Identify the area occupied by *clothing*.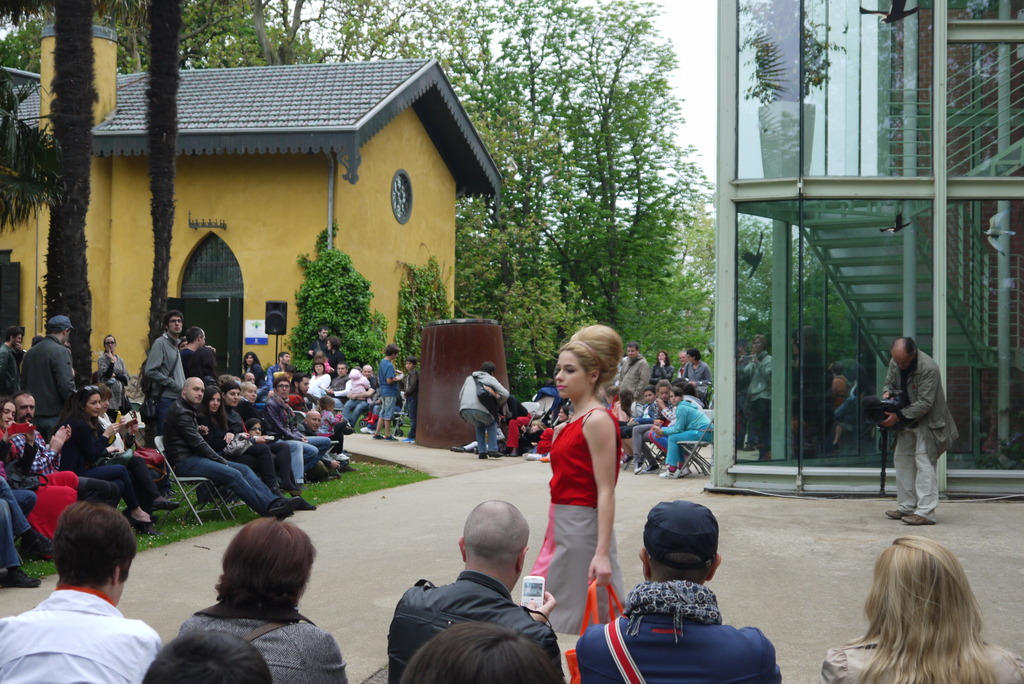
Area: x1=406 y1=358 x2=421 y2=437.
